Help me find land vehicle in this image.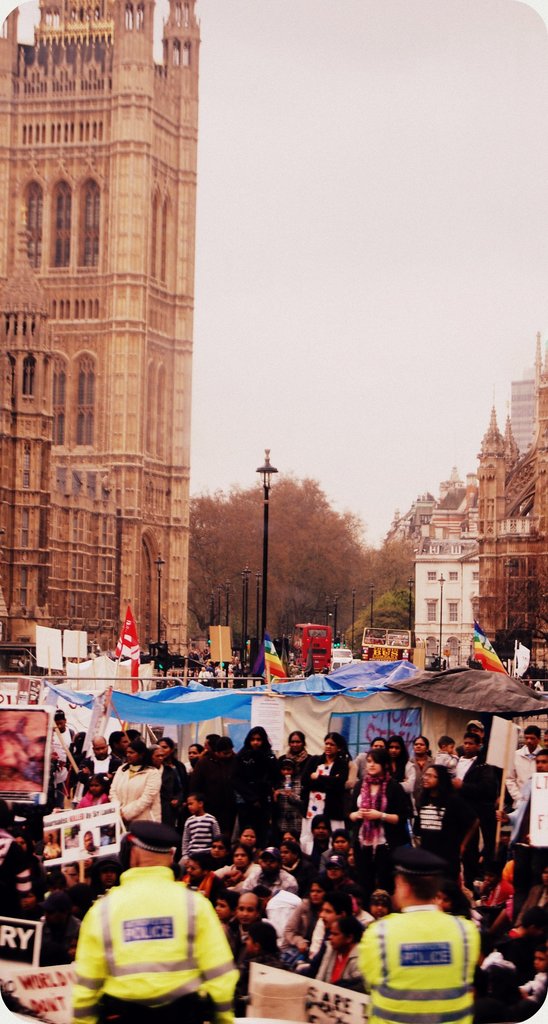
Found it: bbox(287, 621, 337, 673).
